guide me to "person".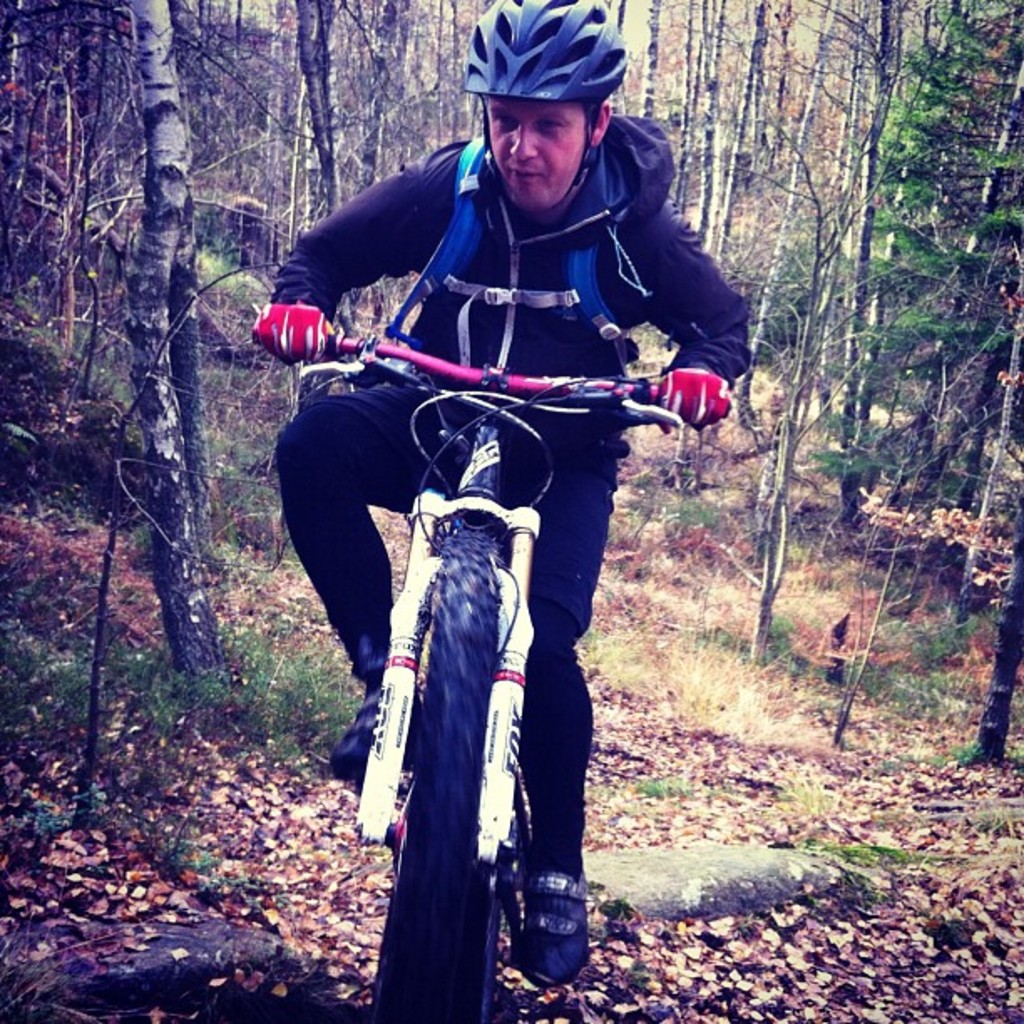
Guidance: (291, 59, 711, 972).
